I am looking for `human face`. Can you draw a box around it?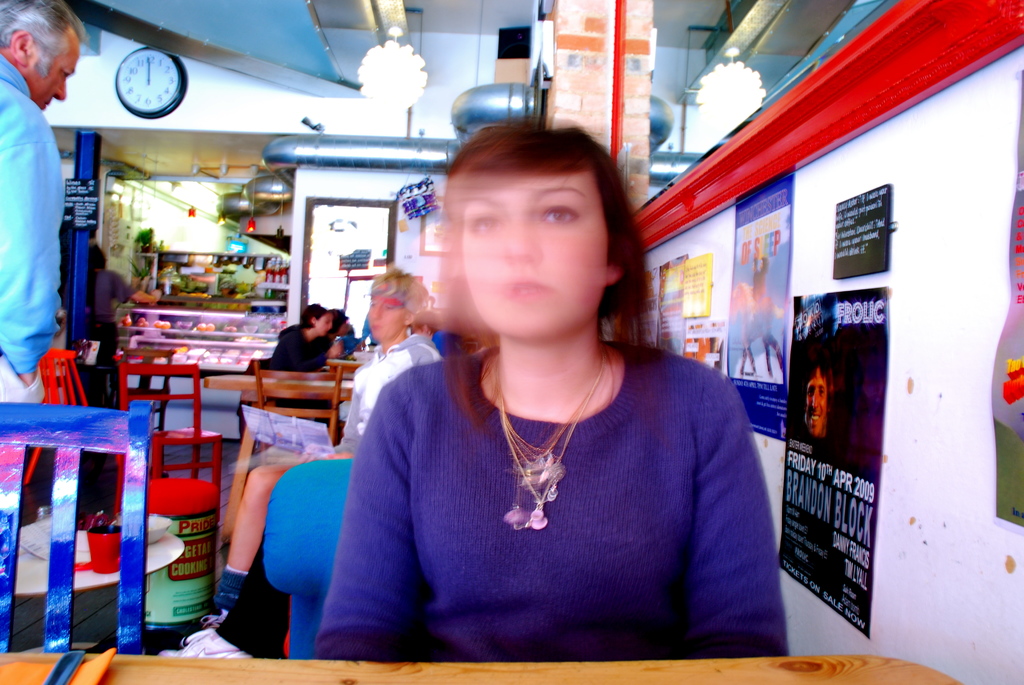
Sure, the bounding box is box=[318, 313, 332, 336].
